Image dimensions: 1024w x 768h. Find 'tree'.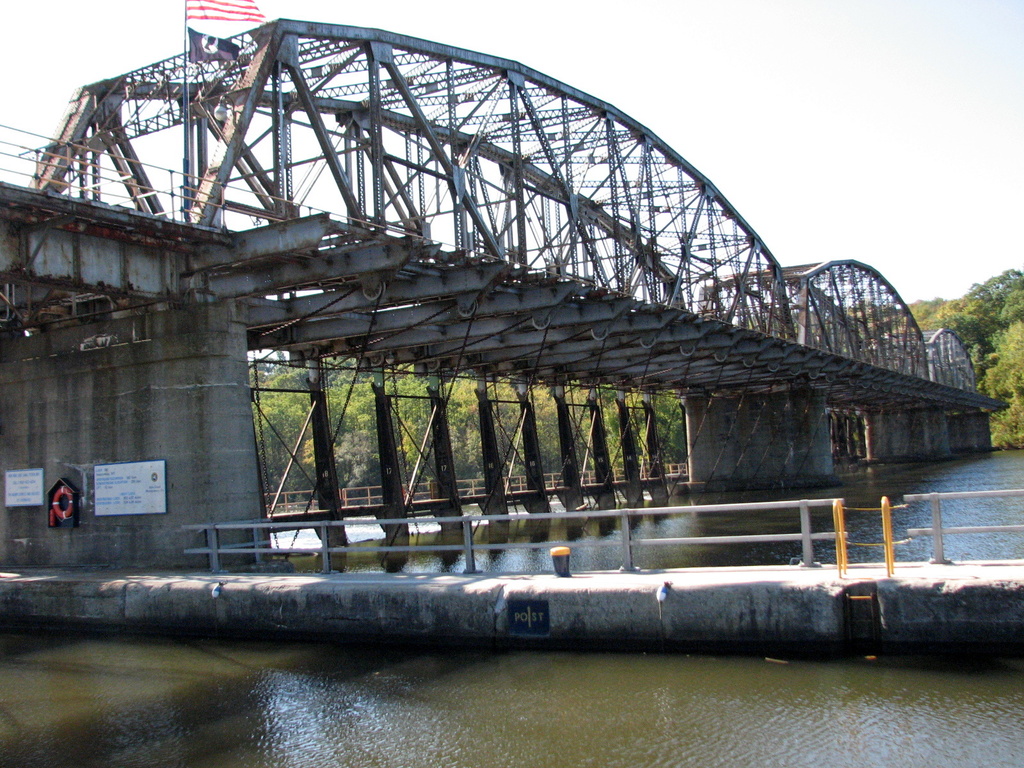
567 378 620 481.
